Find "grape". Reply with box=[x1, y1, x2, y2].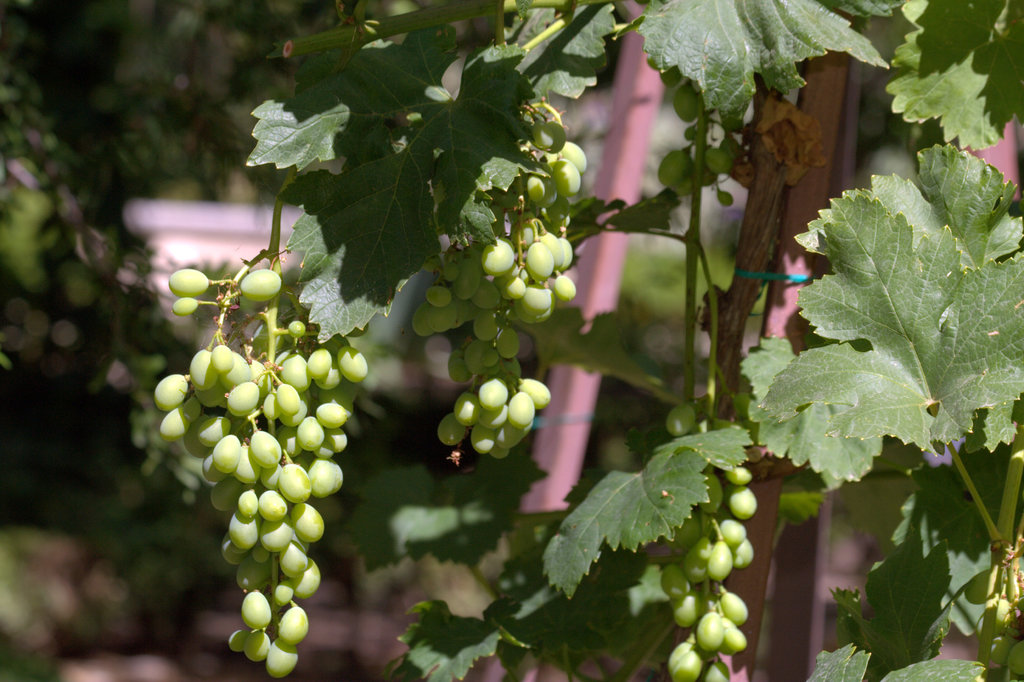
box=[659, 149, 689, 186].
